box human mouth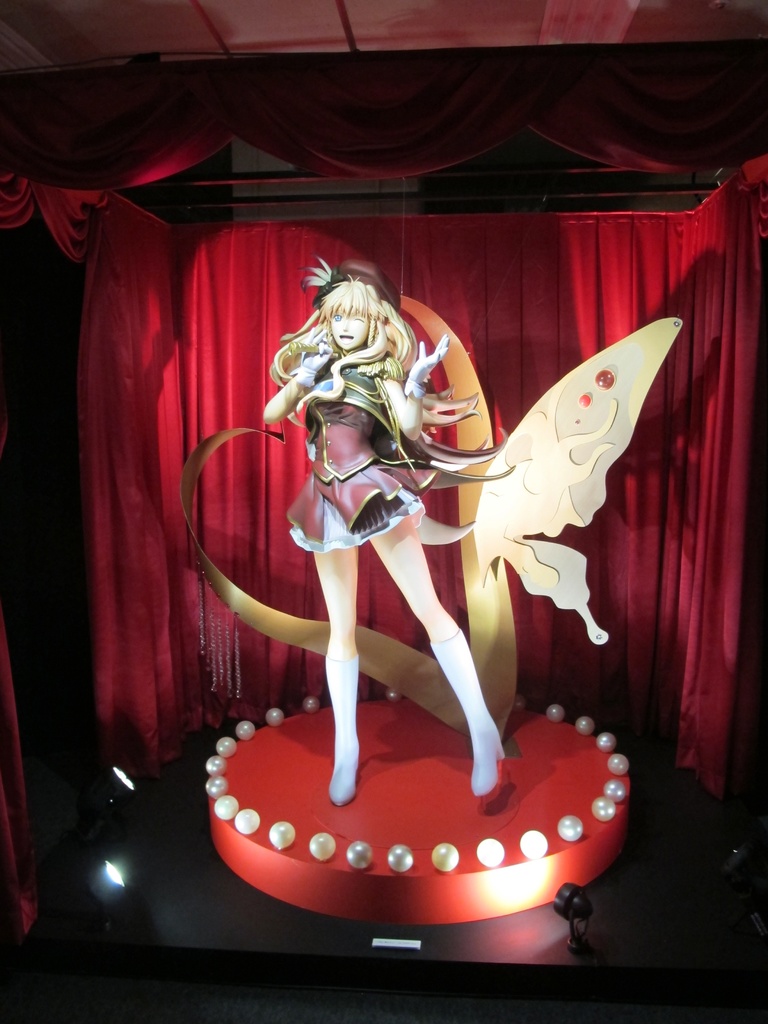
{"left": 334, "top": 334, "right": 353, "bottom": 339}
